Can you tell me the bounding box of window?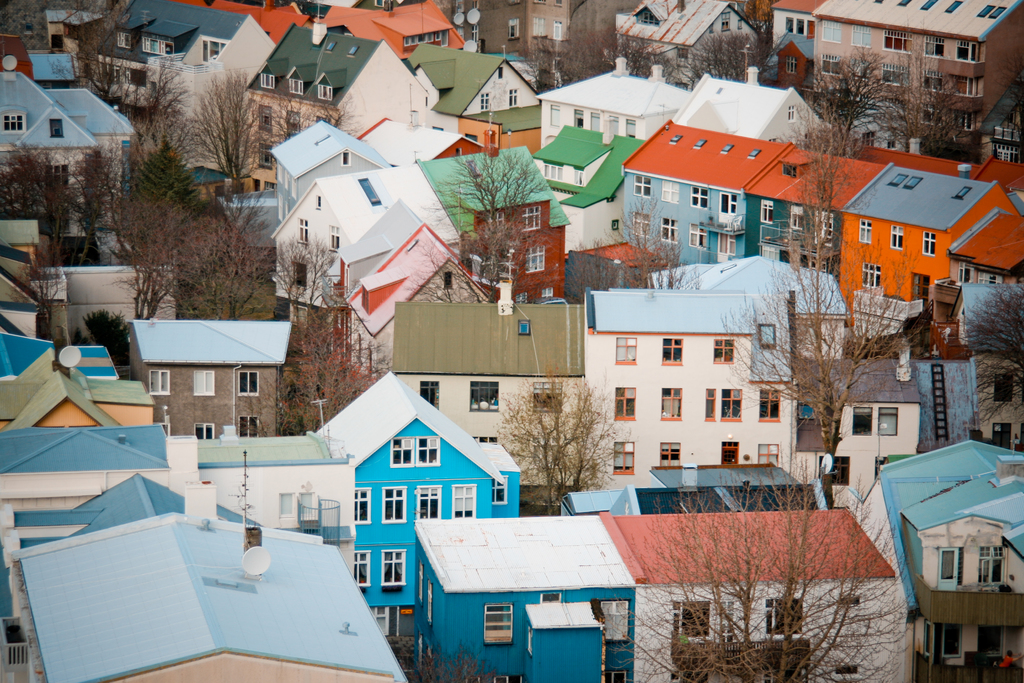
485,602,518,643.
